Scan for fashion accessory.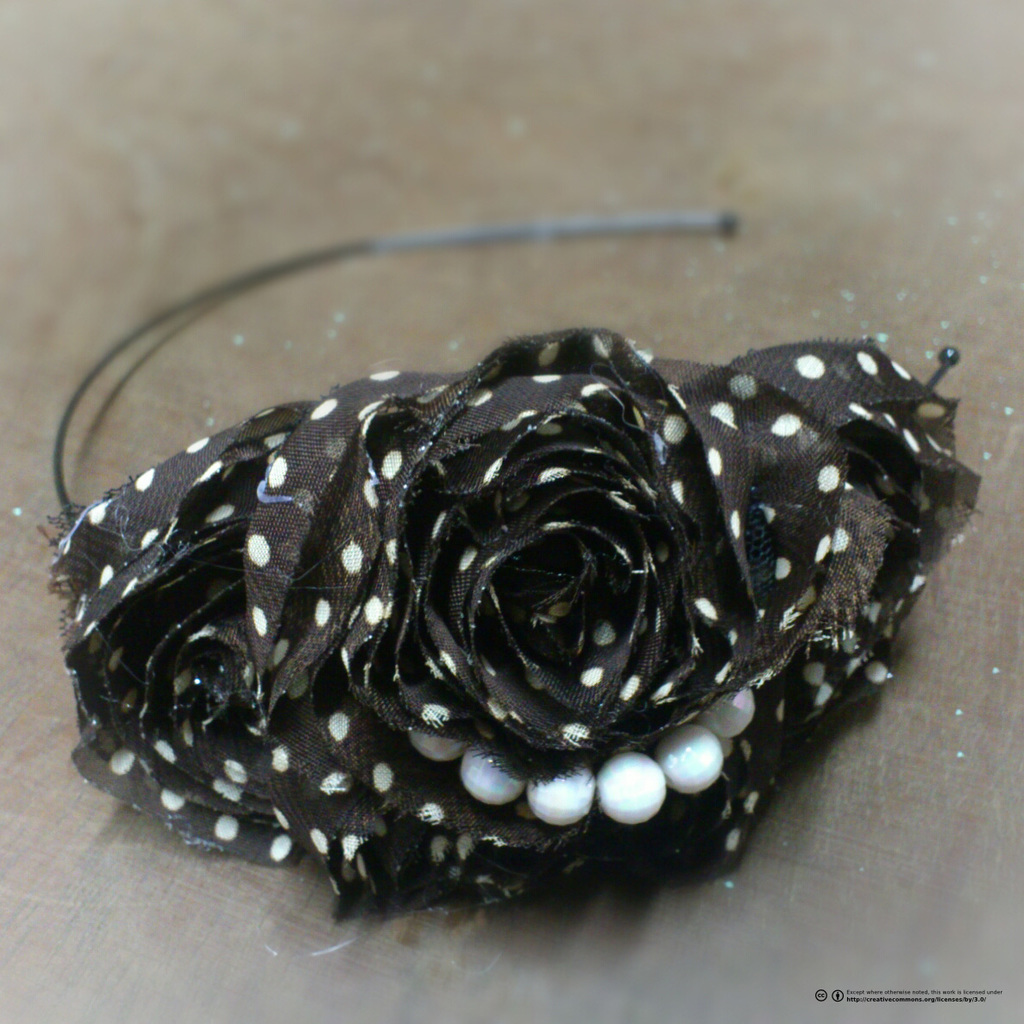
Scan result: [36, 212, 982, 918].
